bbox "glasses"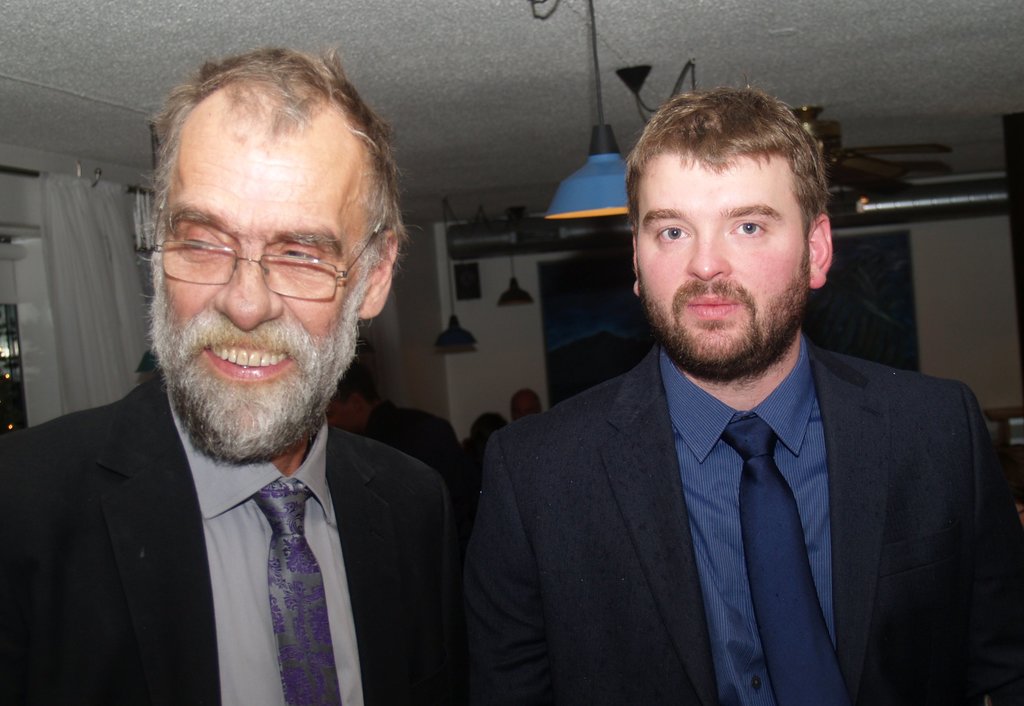
(141, 218, 378, 300)
